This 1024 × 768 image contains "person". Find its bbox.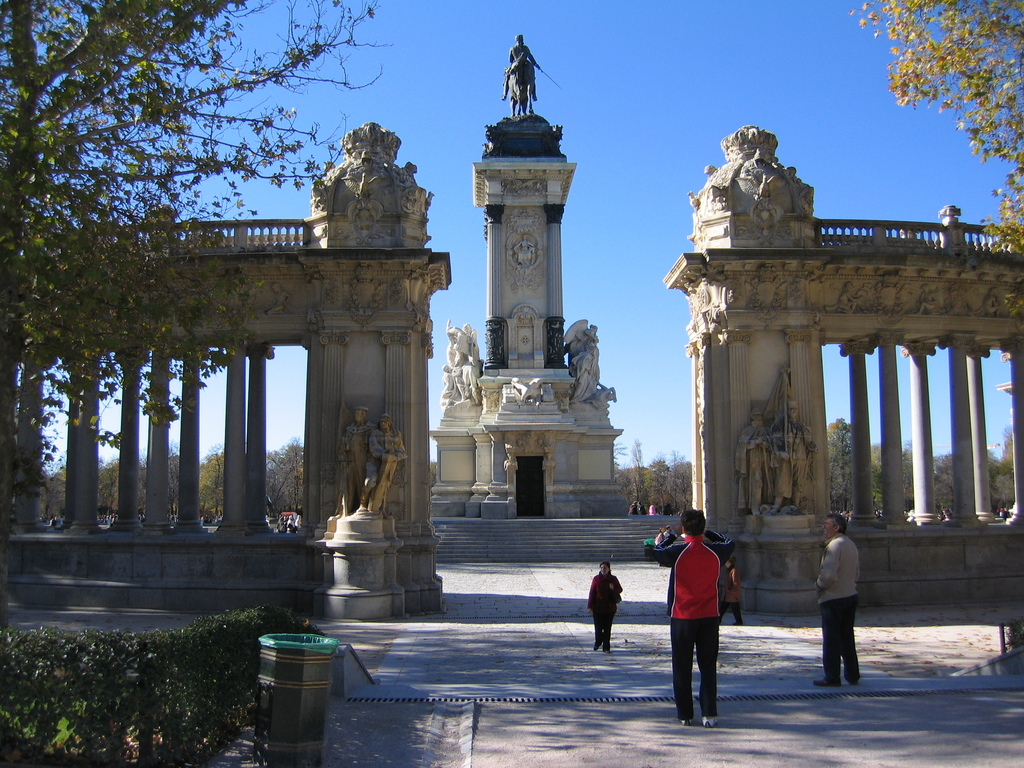
{"x1": 586, "y1": 557, "x2": 627, "y2": 658}.
